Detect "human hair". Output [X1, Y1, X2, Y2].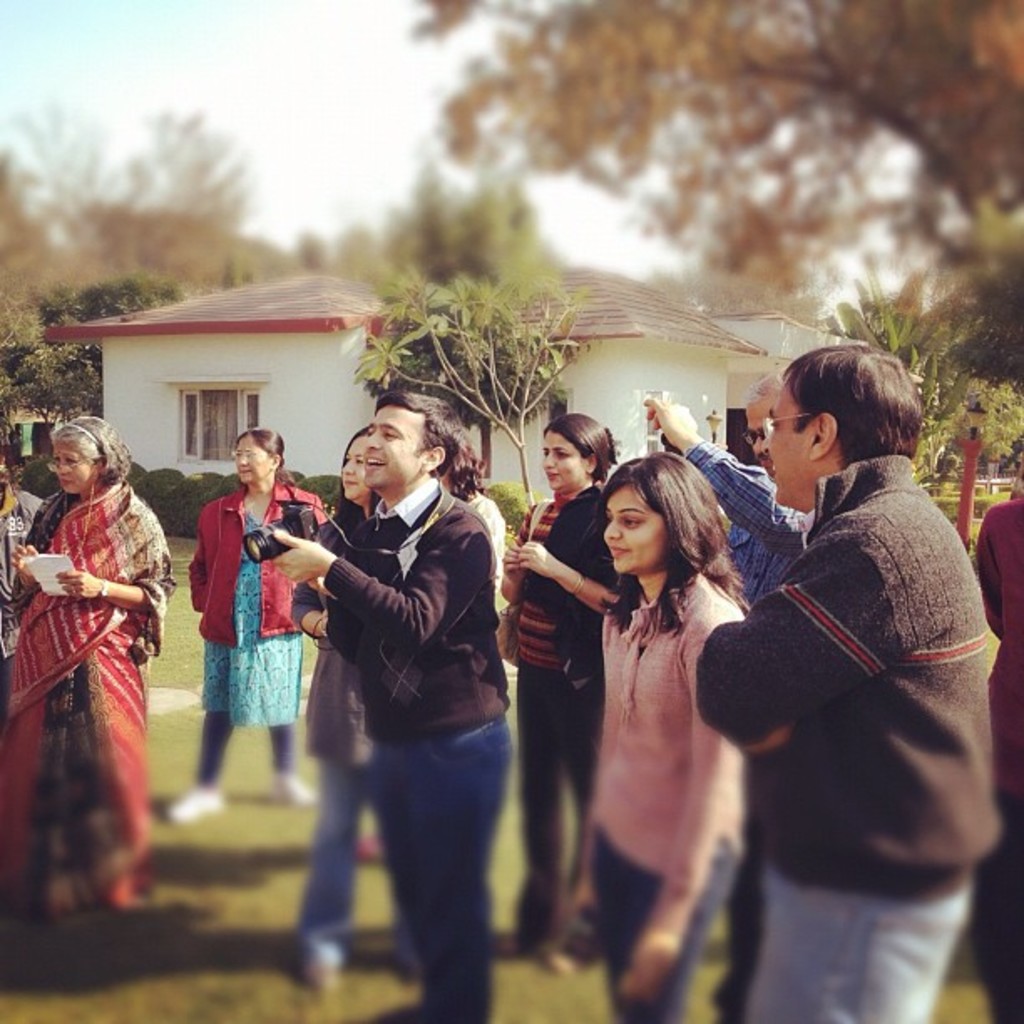
[587, 463, 743, 644].
